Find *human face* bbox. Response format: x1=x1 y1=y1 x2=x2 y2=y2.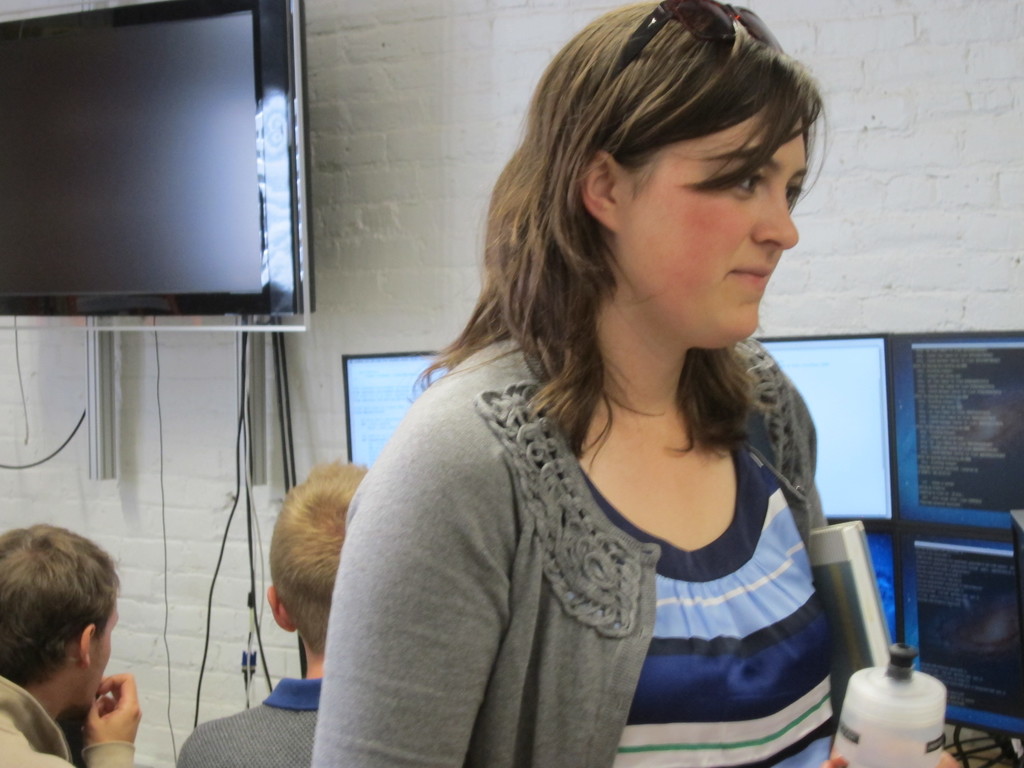
x1=615 y1=102 x2=806 y2=343.
